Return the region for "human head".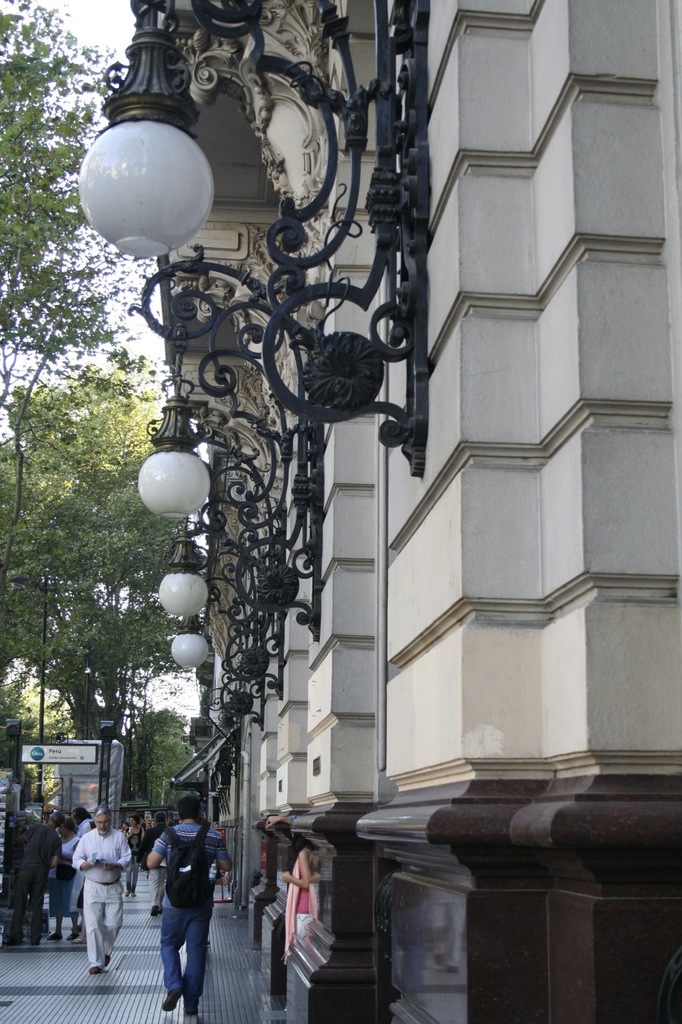
156:809:165:823.
